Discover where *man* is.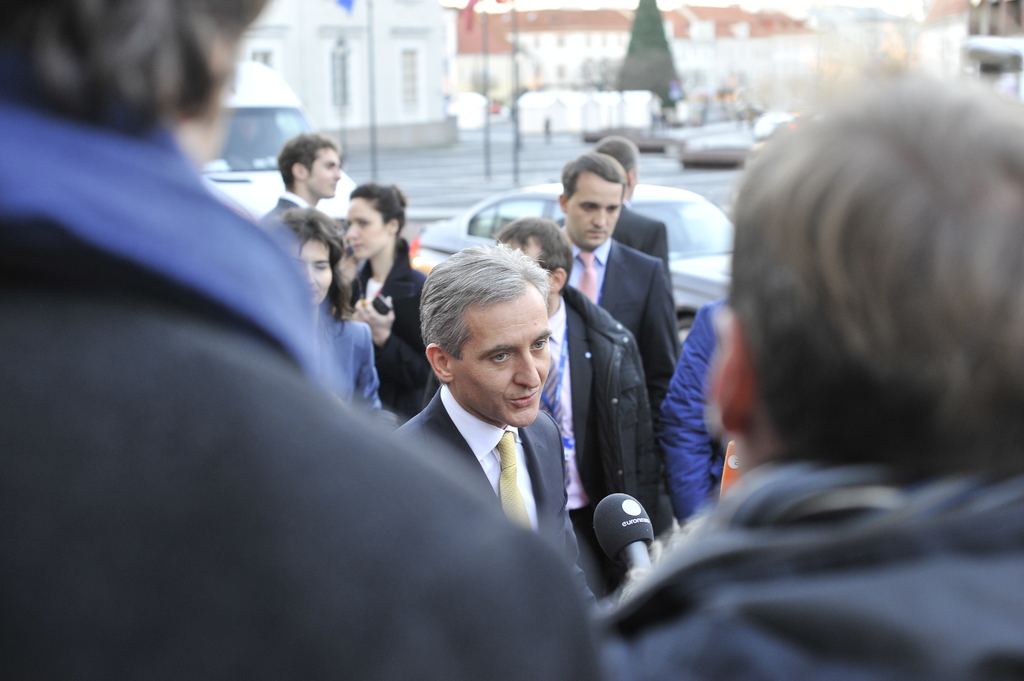
Discovered at bbox(614, 77, 1023, 680).
